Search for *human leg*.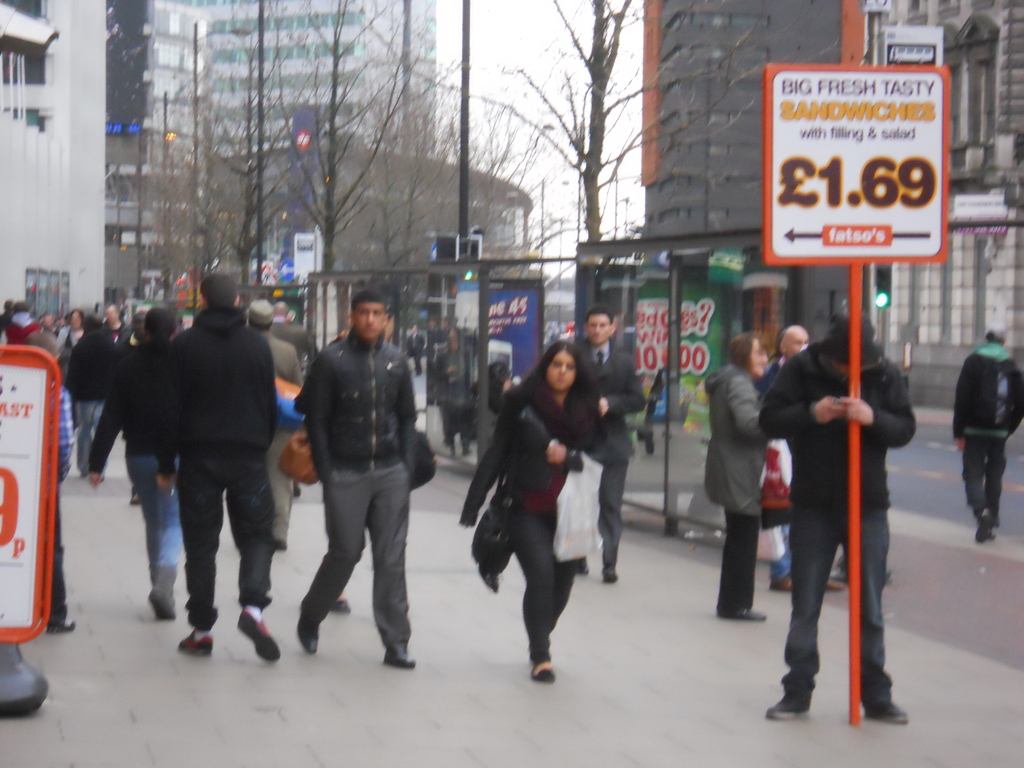
Found at select_region(124, 456, 161, 575).
